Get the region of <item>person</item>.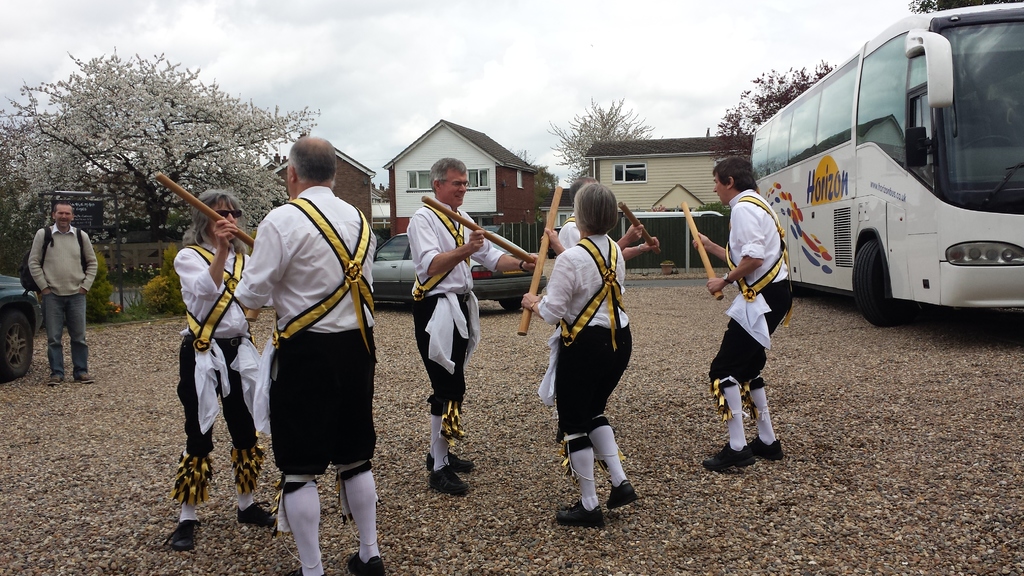
<box>529,187,632,531</box>.
